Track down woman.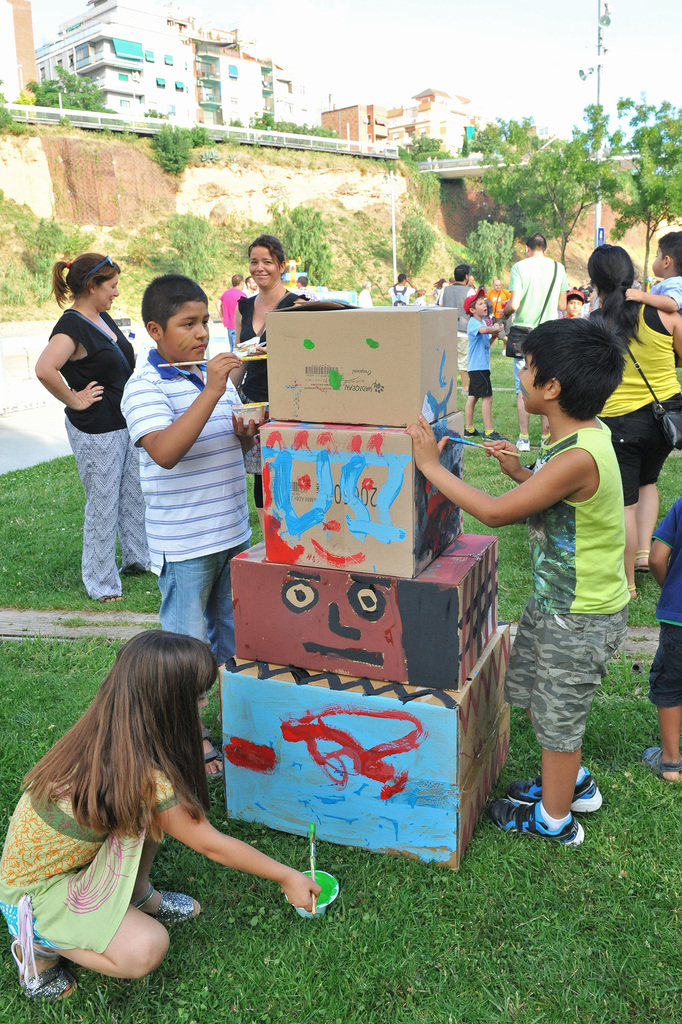
Tracked to bbox(570, 235, 681, 607).
